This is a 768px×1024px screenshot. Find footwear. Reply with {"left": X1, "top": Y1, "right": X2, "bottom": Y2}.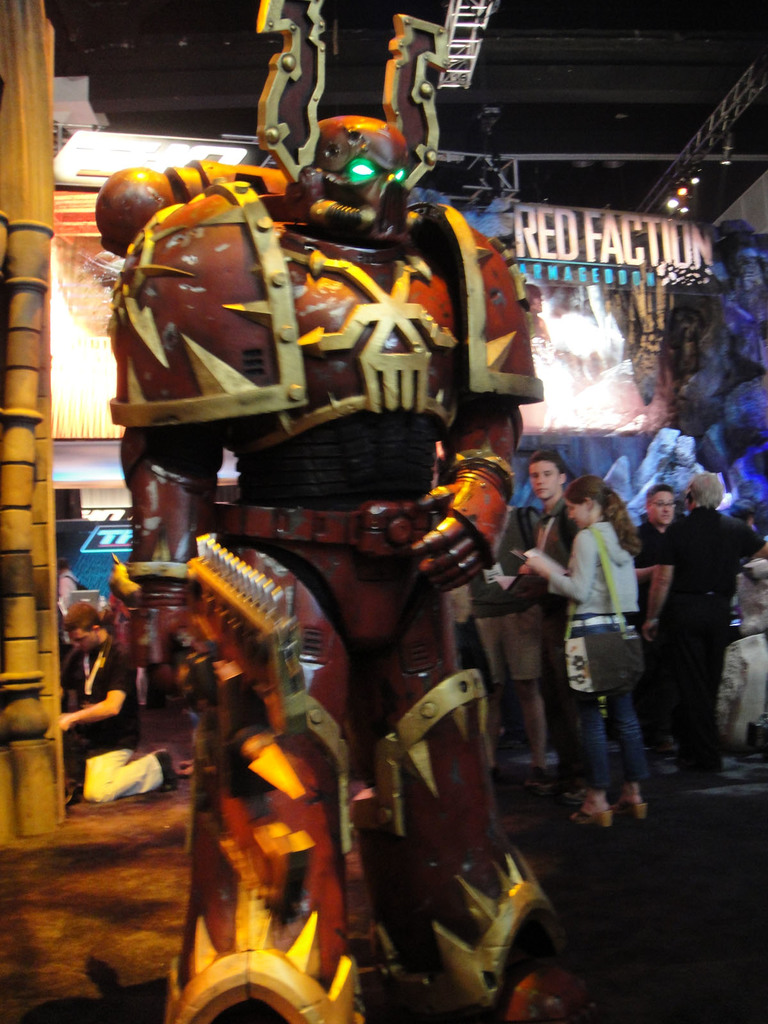
{"left": 529, "top": 764, "right": 558, "bottom": 788}.
